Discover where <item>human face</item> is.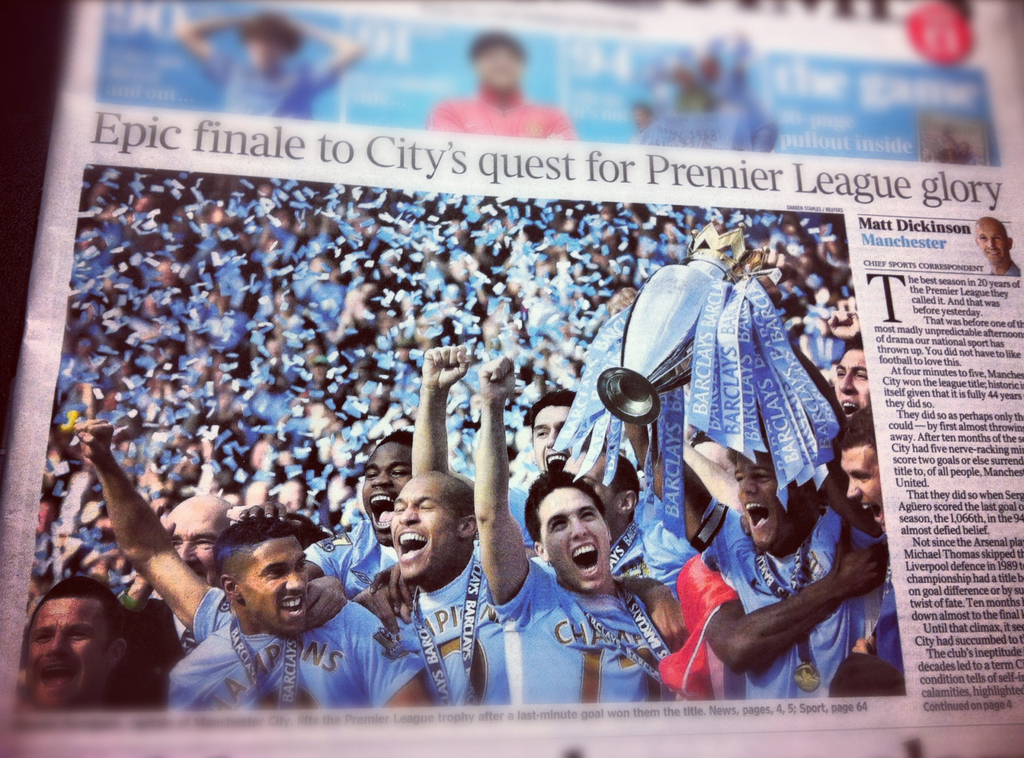
Discovered at x1=243, y1=34, x2=283, y2=69.
